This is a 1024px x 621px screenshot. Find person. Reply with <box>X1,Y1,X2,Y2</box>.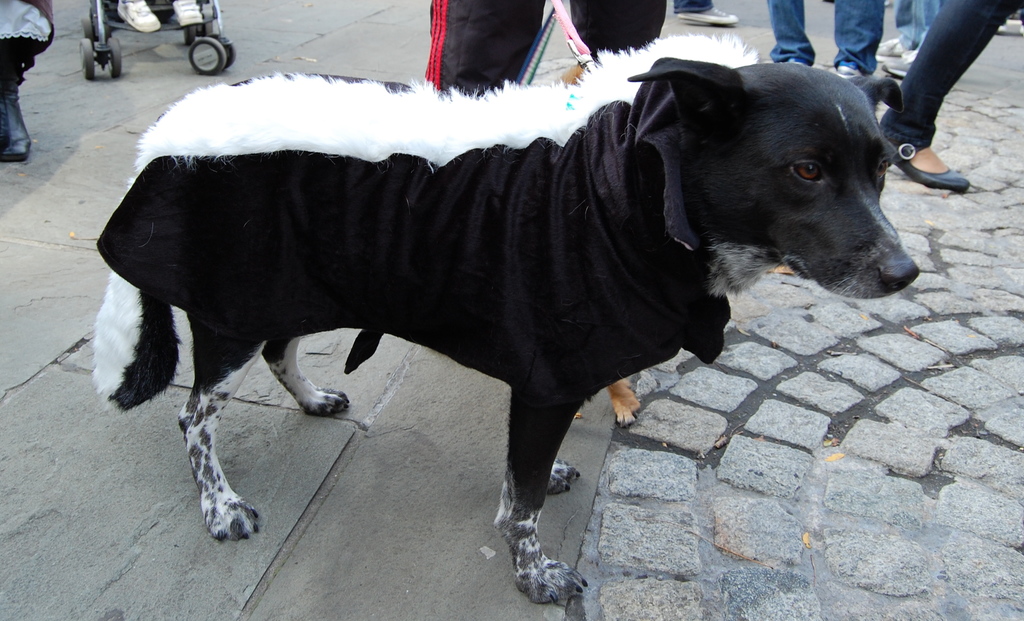
<box>671,0,740,34</box>.
